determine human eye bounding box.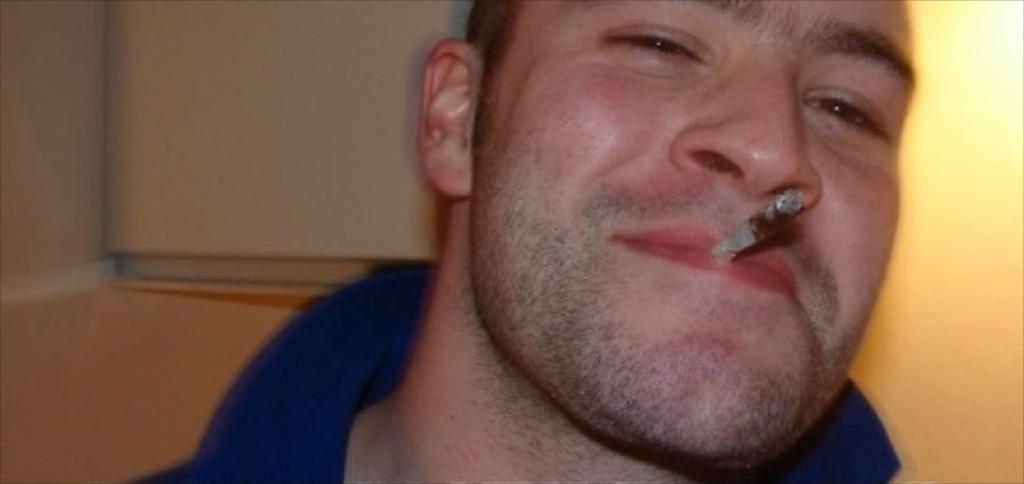
Determined: <box>801,67,900,145</box>.
